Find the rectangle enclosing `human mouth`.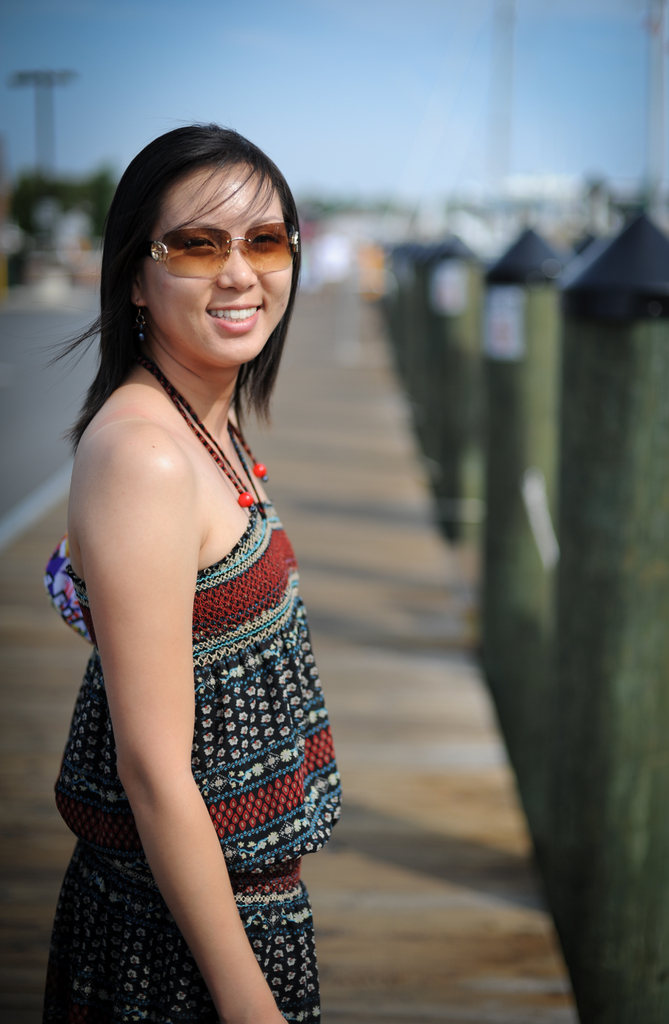
<bbox>211, 305, 260, 338</bbox>.
